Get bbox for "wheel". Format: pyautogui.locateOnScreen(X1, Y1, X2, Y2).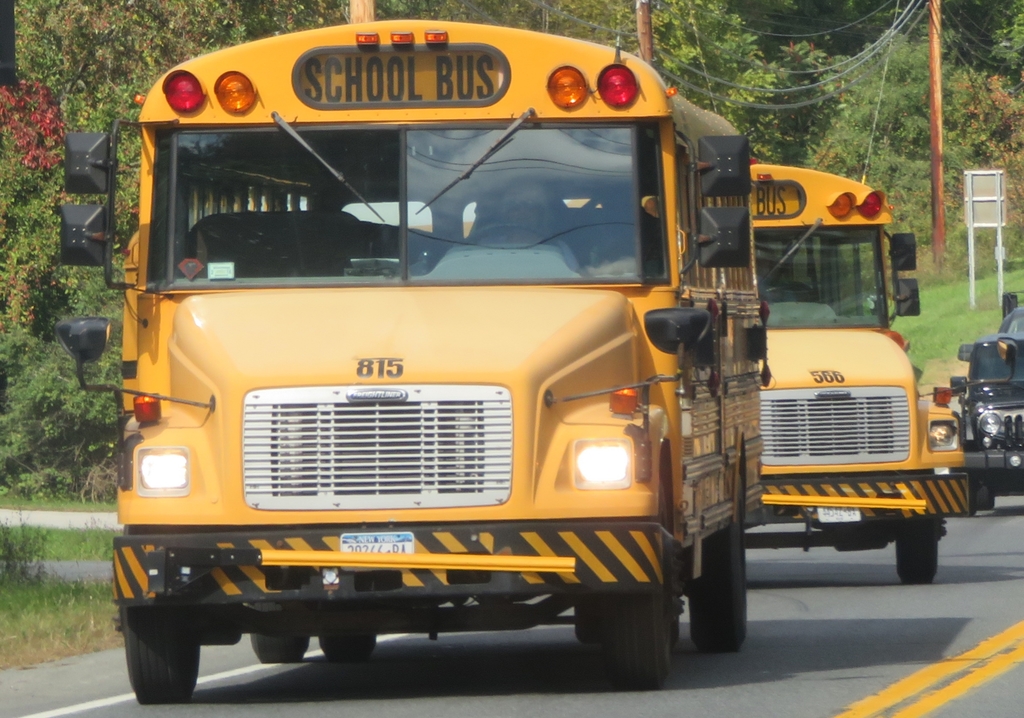
pyautogui.locateOnScreen(116, 607, 196, 706).
